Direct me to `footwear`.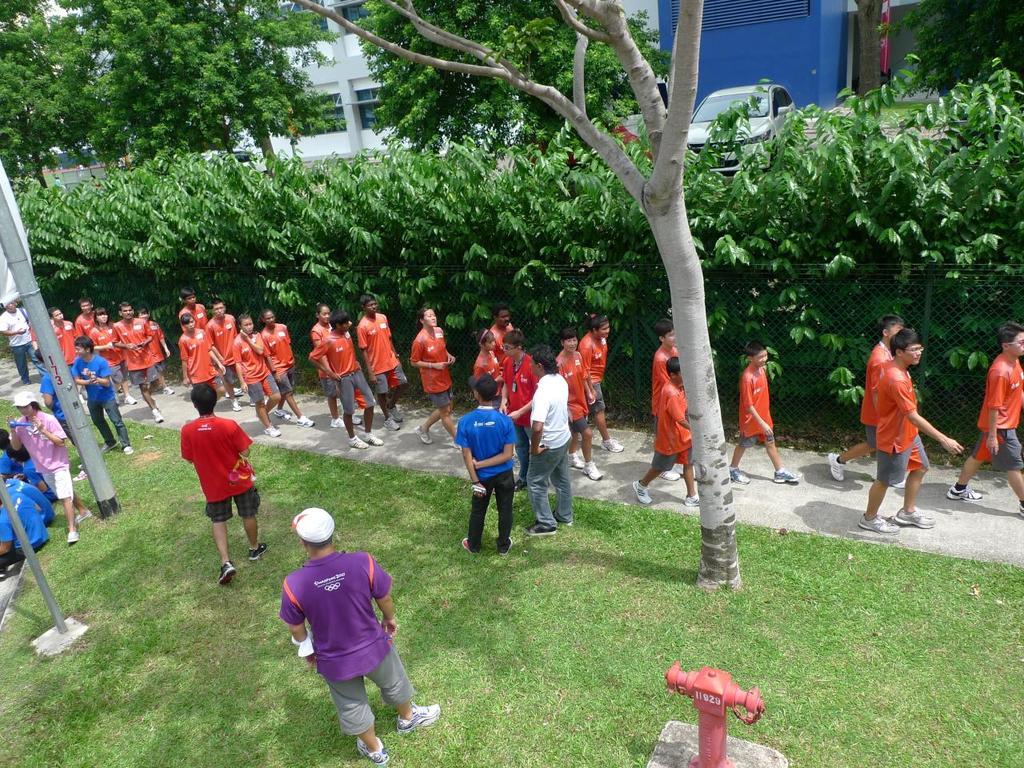
Direction: [567, 449, 583, 469].
